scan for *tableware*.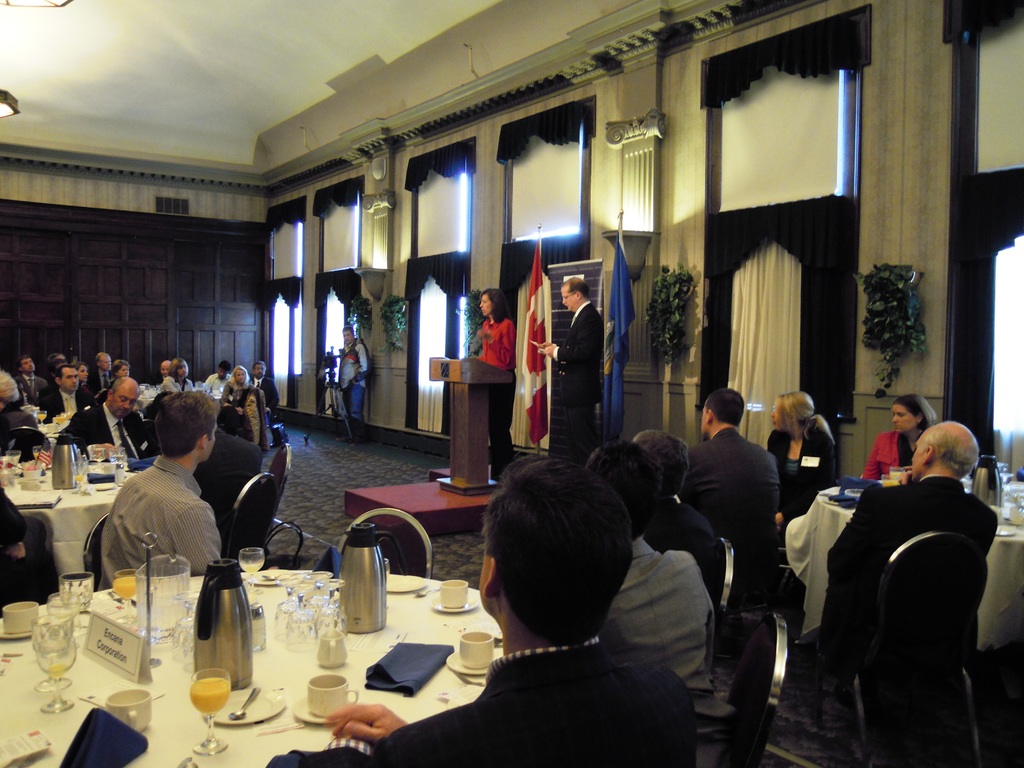
Scan result: box(94, 481, 124, 492).
